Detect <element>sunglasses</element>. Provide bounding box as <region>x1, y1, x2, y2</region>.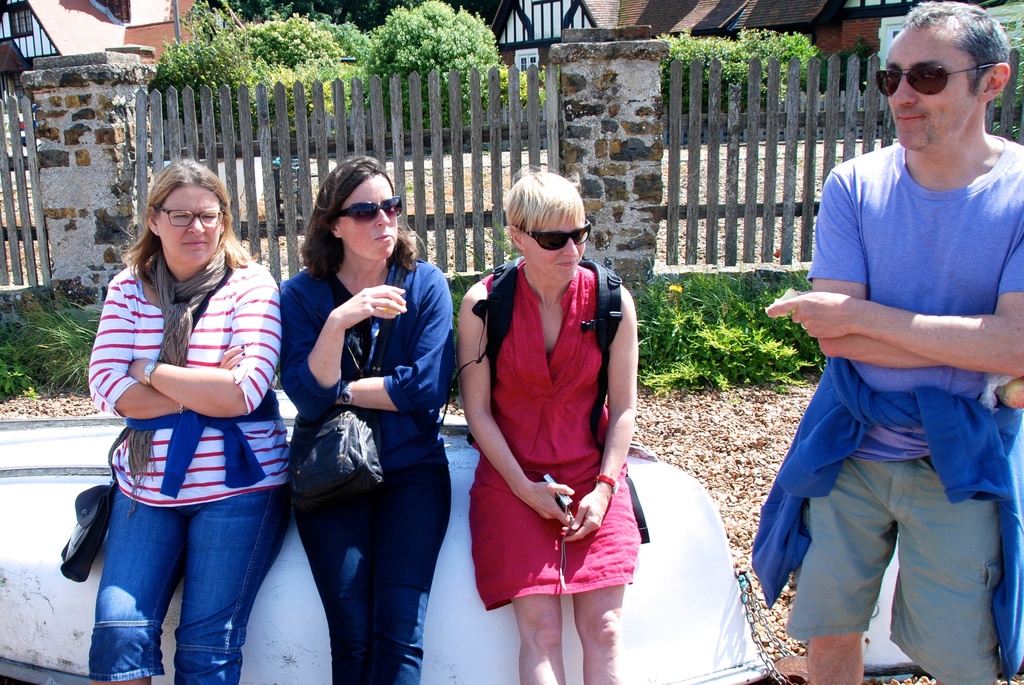
<region>332, 198, 403, 227</region>.
